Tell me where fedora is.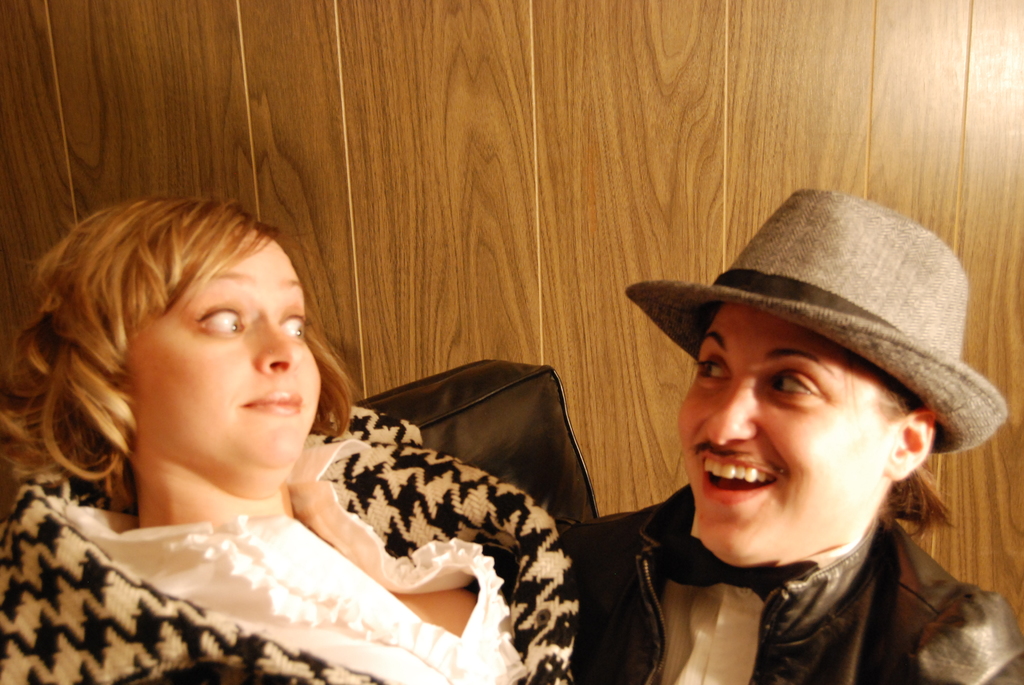
fedora is at x1=626, y1=185, x2=1011, y2=455.
